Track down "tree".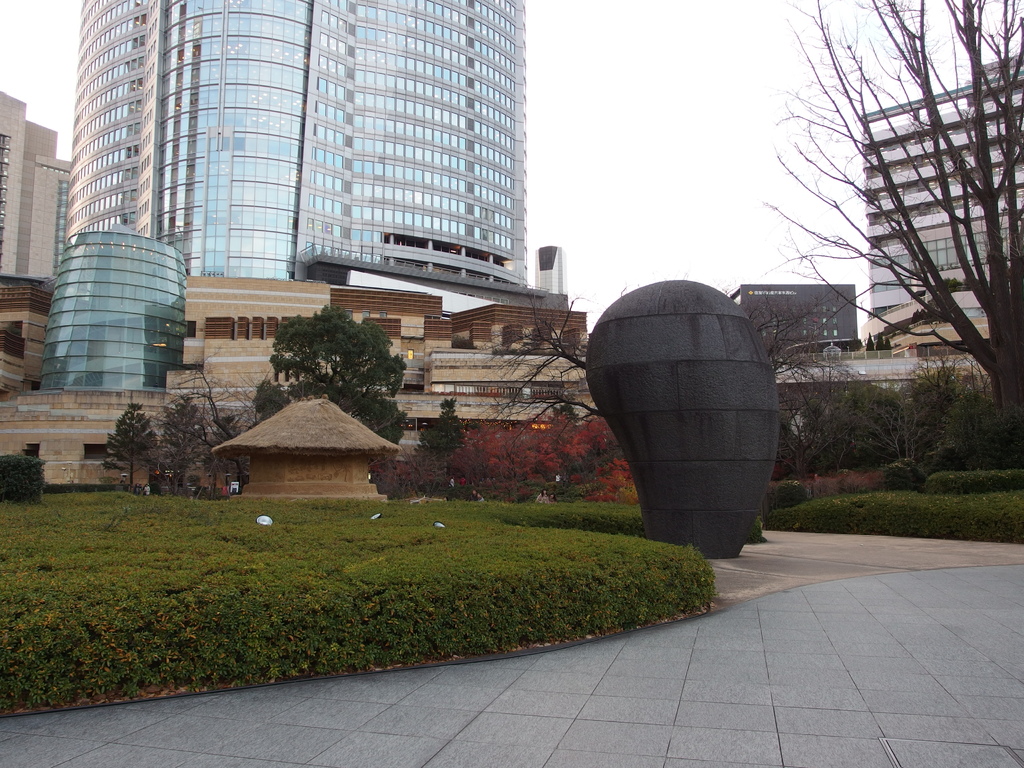
Tracked to bbox=(771, 32, 1023, 454).
